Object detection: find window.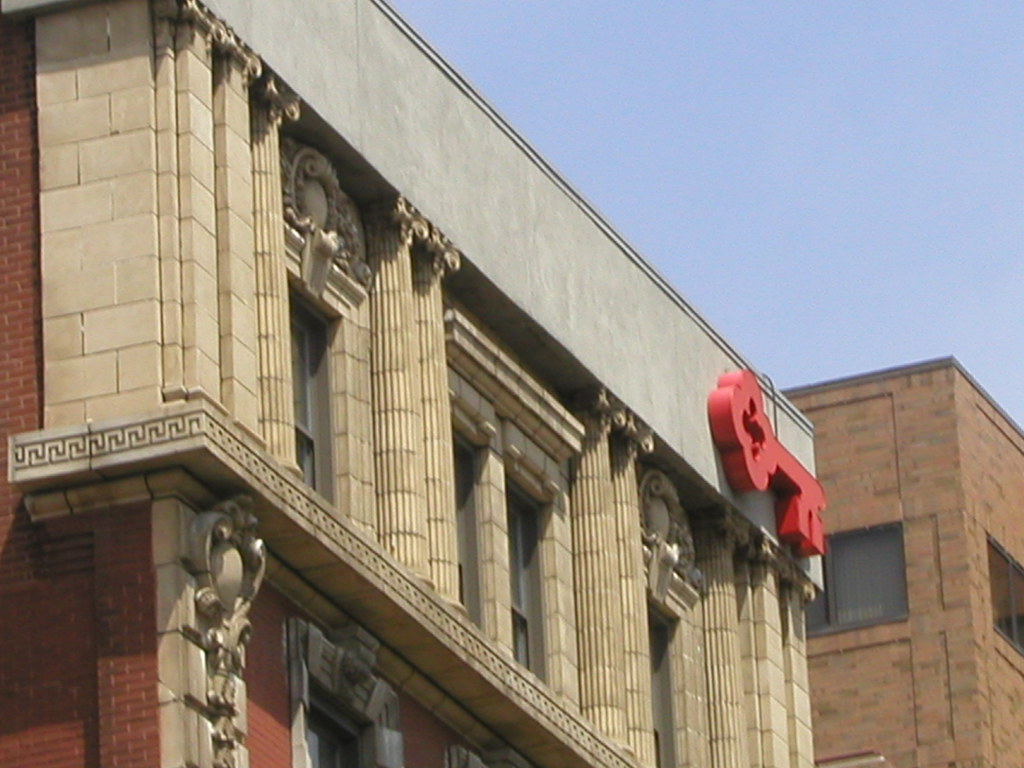
rect(986, 534, 1023, 657).
